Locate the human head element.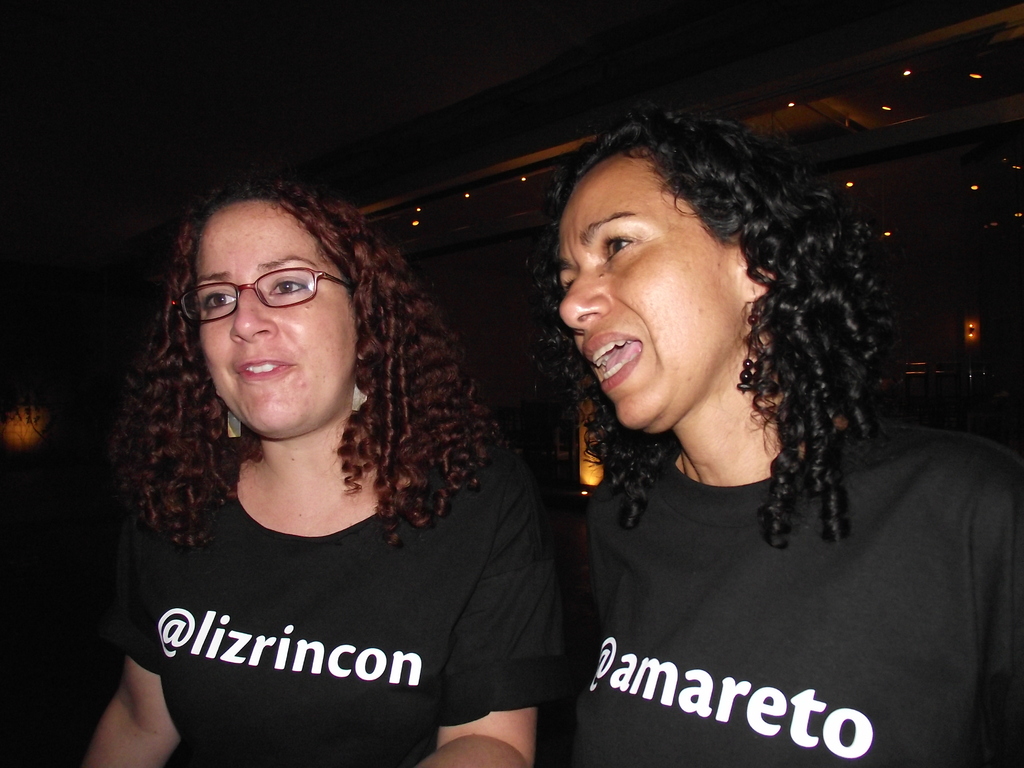
Element bbox: select_region(548, 102, 904, 438).
